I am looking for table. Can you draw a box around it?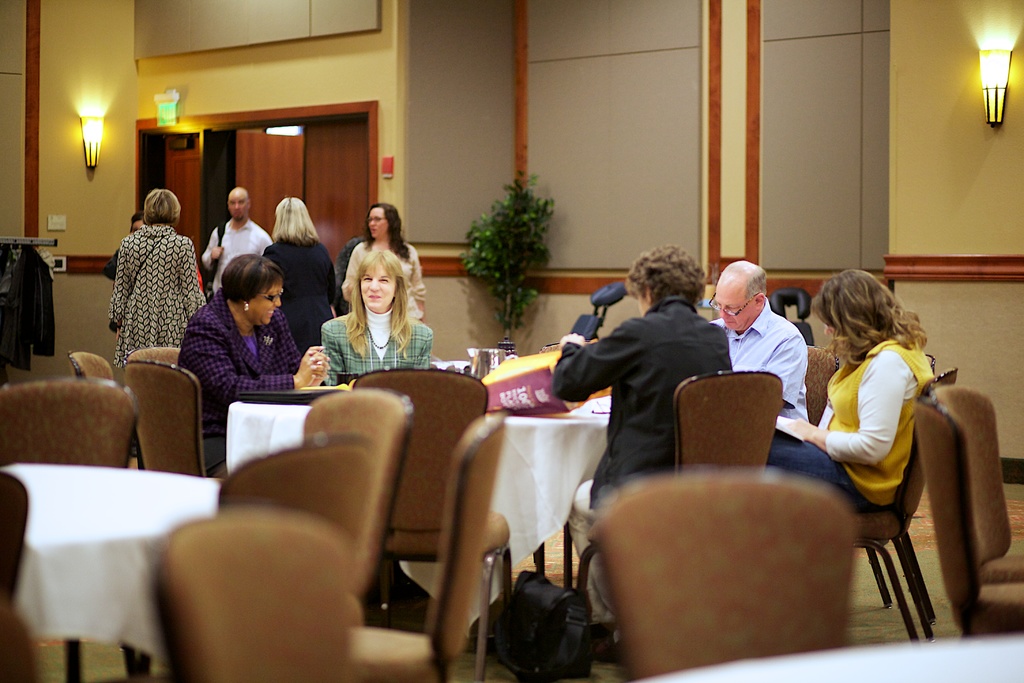
Sure, the bounding box is detection(228, 402, 607, 587).
